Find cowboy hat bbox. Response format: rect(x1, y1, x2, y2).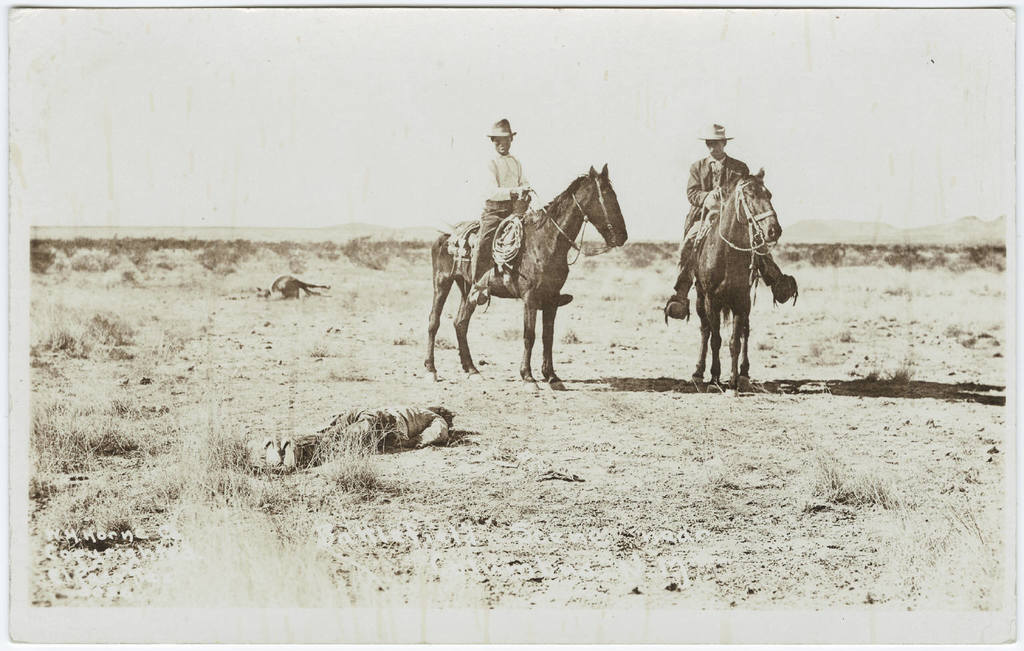
rect(486, 113, 513, 139).
